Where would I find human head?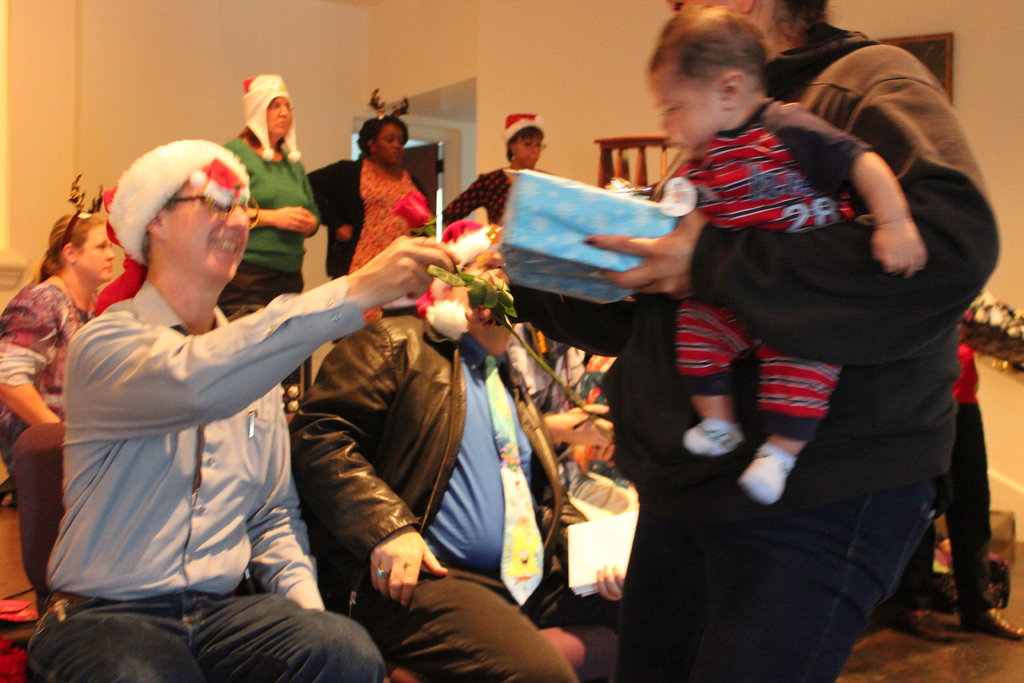
At (505, 111, 544, 168).
